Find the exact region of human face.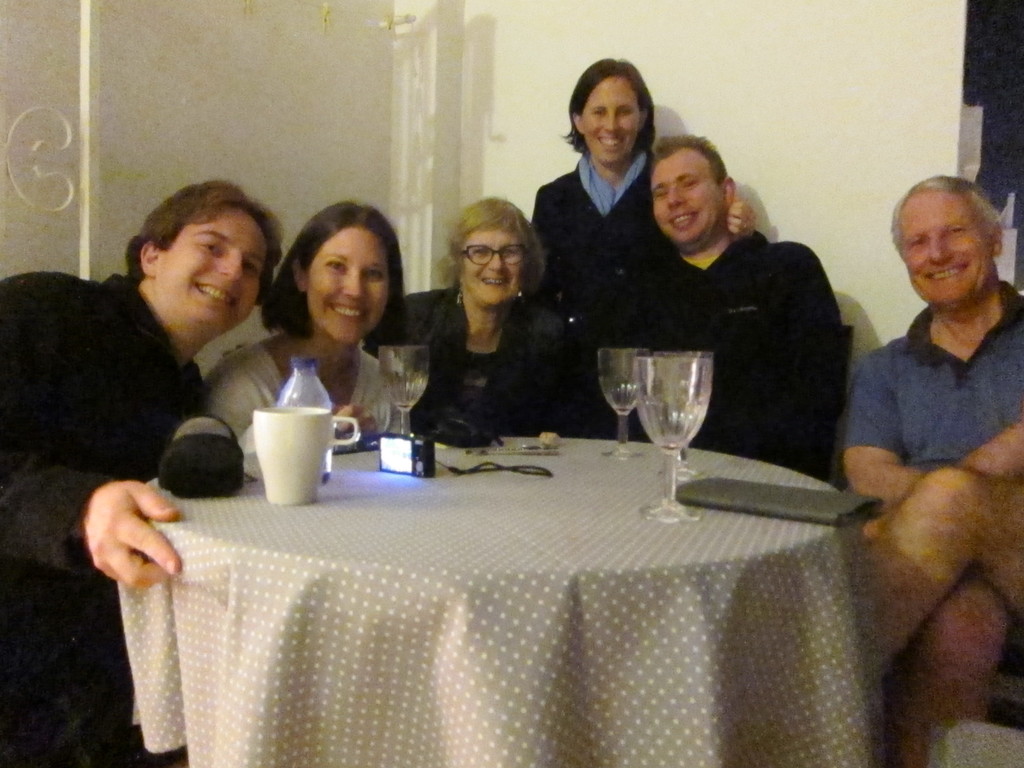
Exact region: [457,224,523,298].
